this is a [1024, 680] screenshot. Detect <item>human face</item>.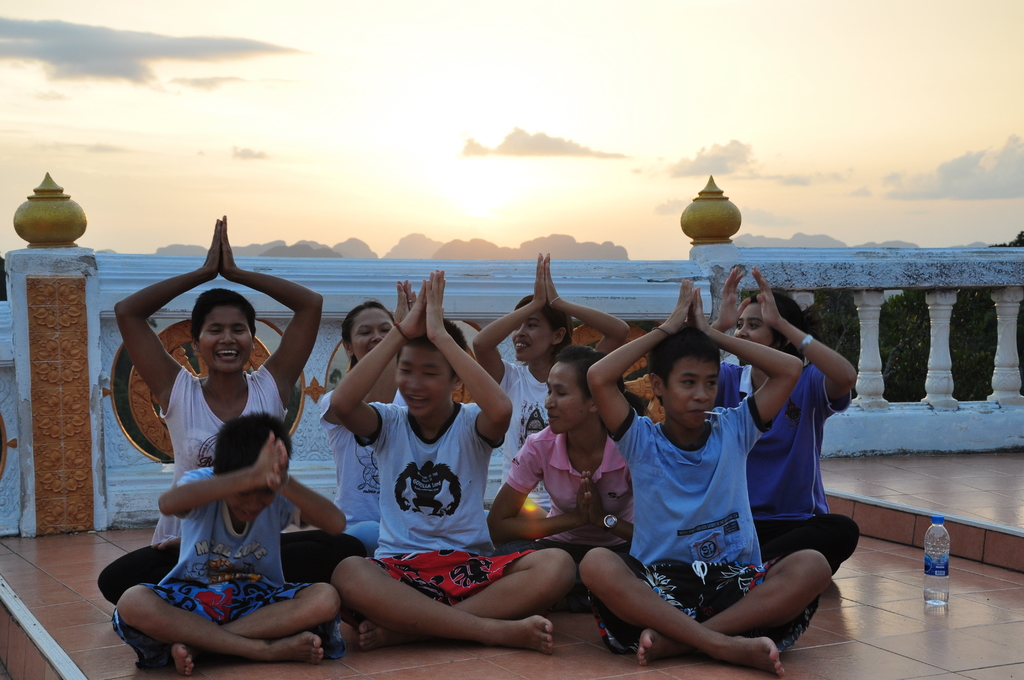
crop(659, 355, 717, 428).
